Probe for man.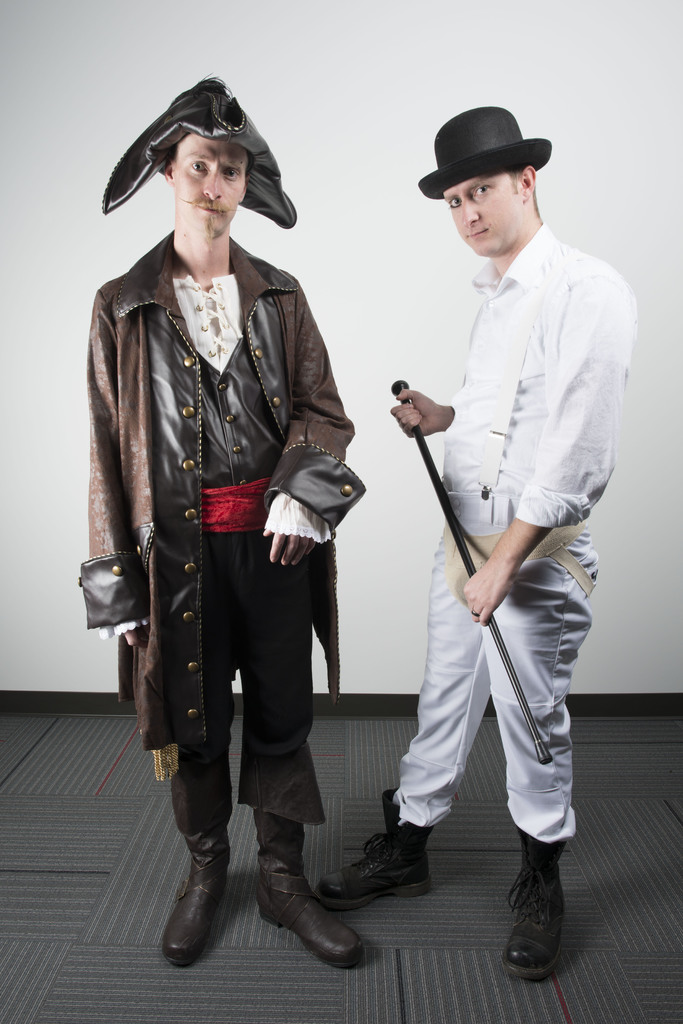
Probe result: <bbox>307, 105, 634, 975</bbox>.
